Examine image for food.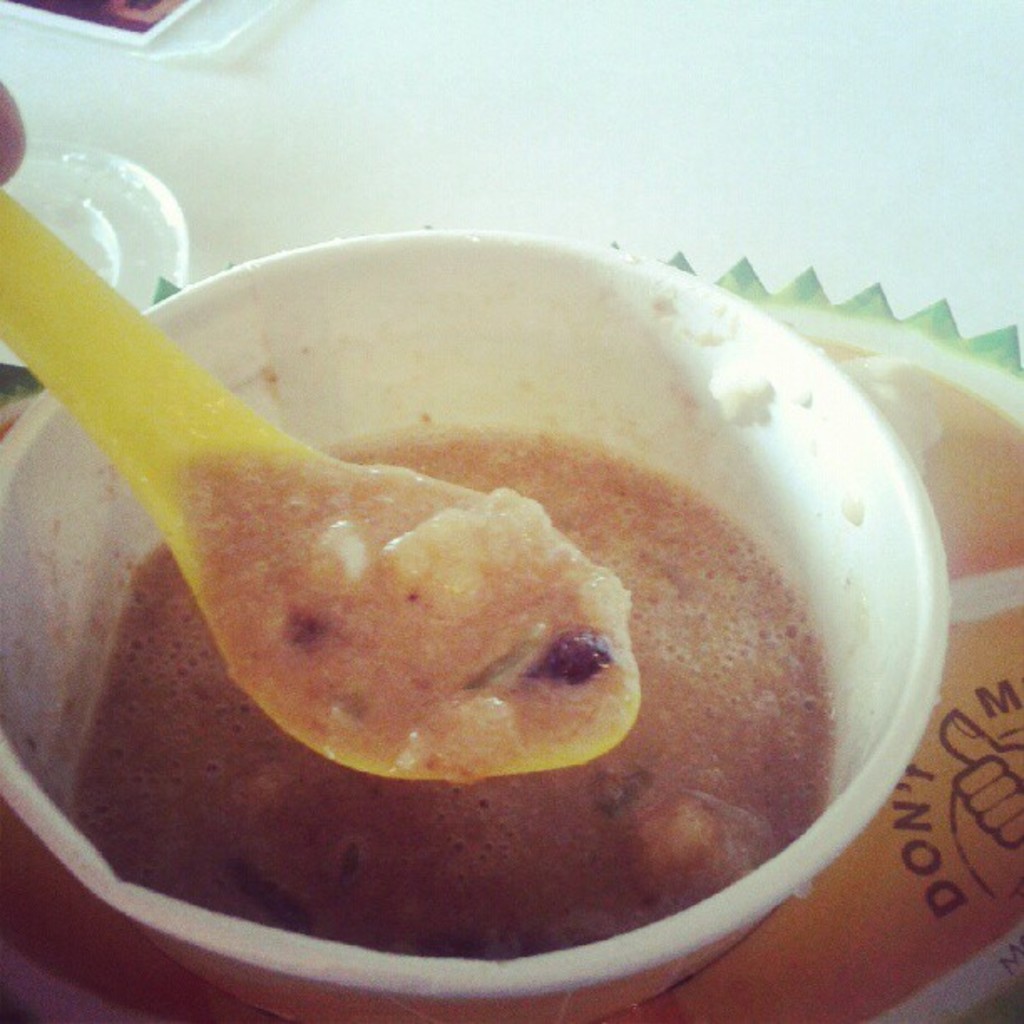
Examination result: x1=49, y1=246, x2=858, y2=822.
